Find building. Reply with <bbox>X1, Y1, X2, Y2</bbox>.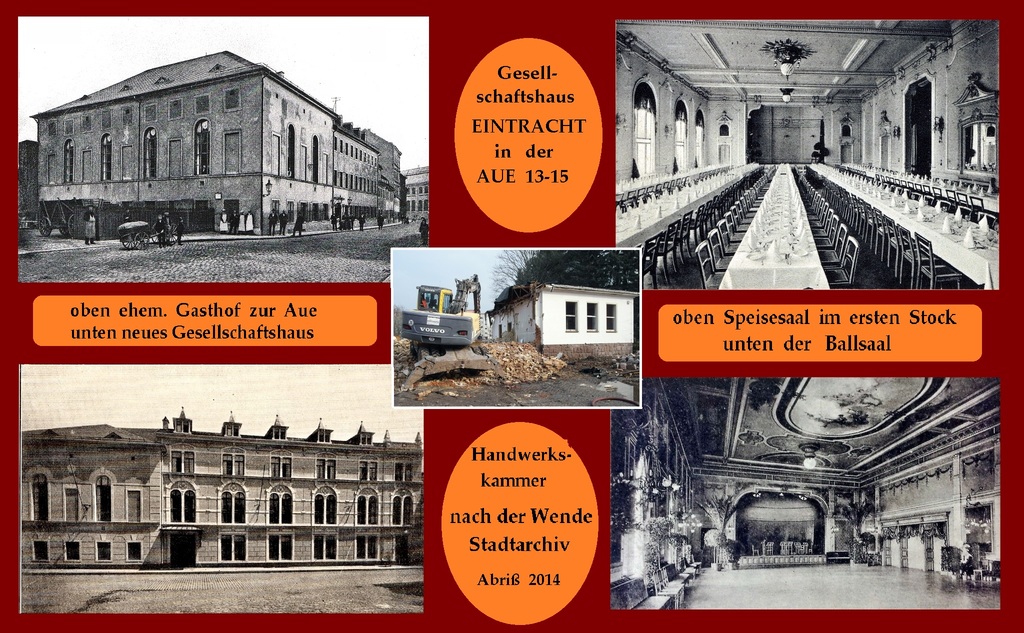
<bbox>27, 52, 401, 237</bbox>.
